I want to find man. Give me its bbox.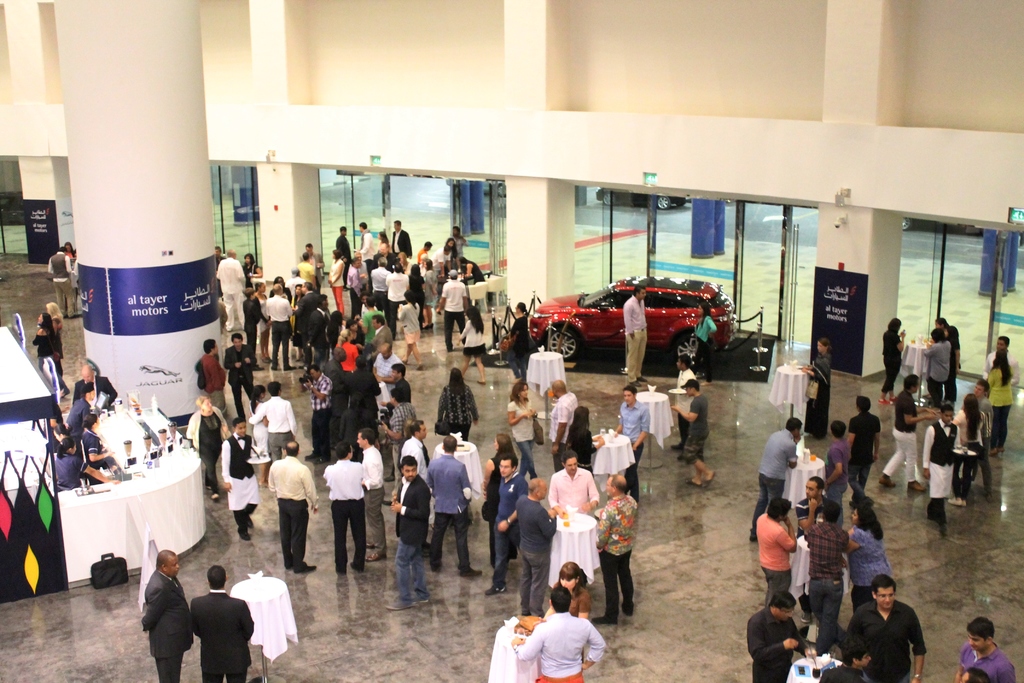
<box>676,356,698,387</box>.
